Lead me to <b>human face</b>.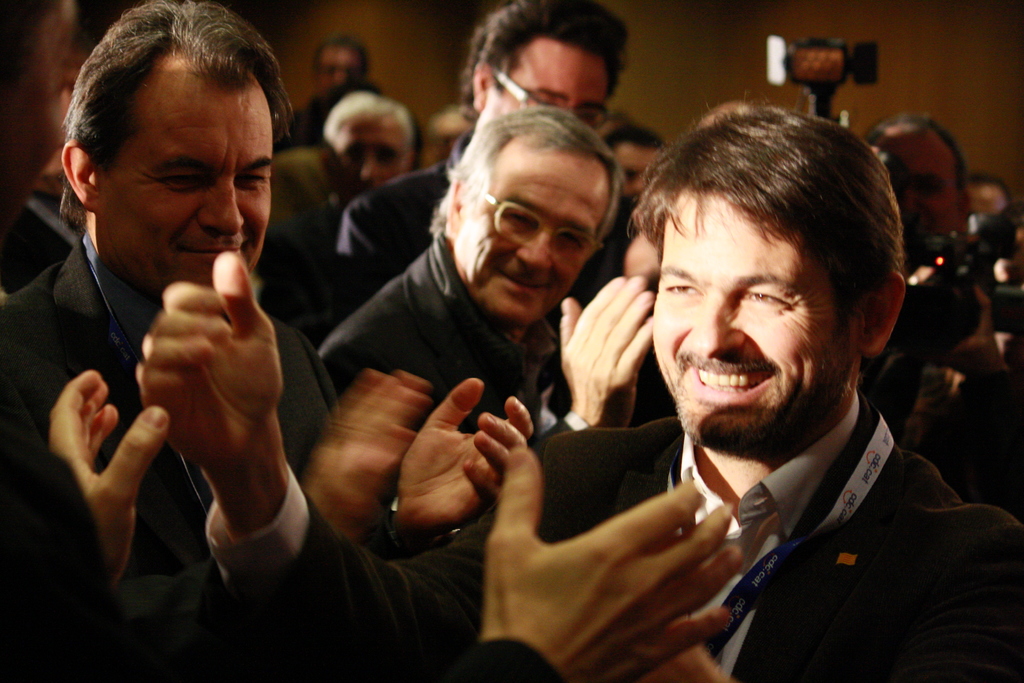
Lead to box=[654, 185, 871, 447].
